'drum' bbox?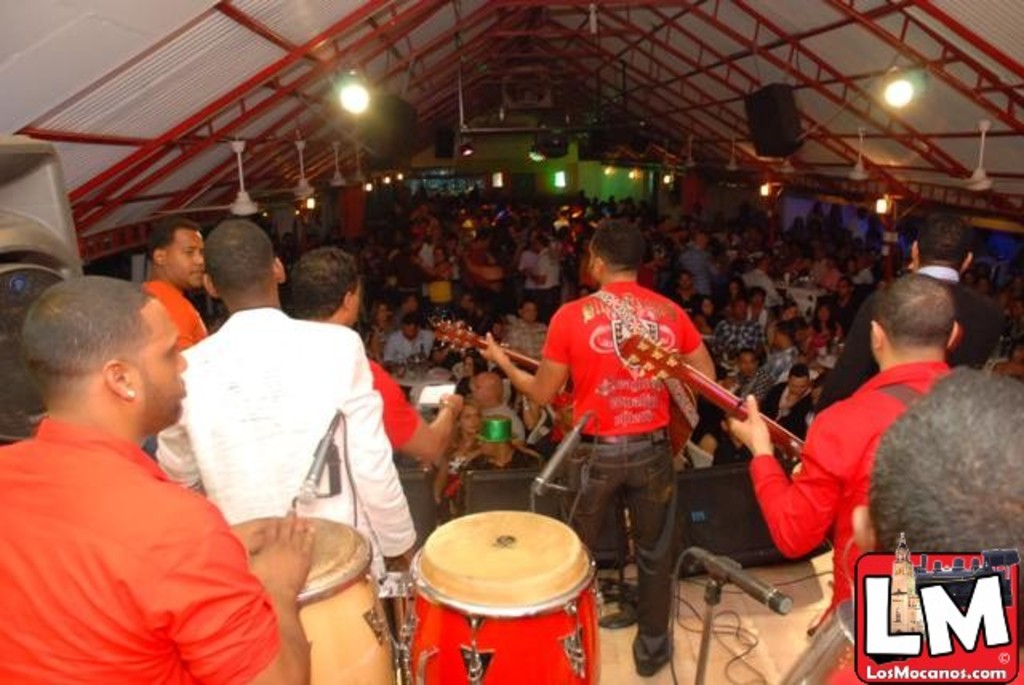
227,512,397,683
